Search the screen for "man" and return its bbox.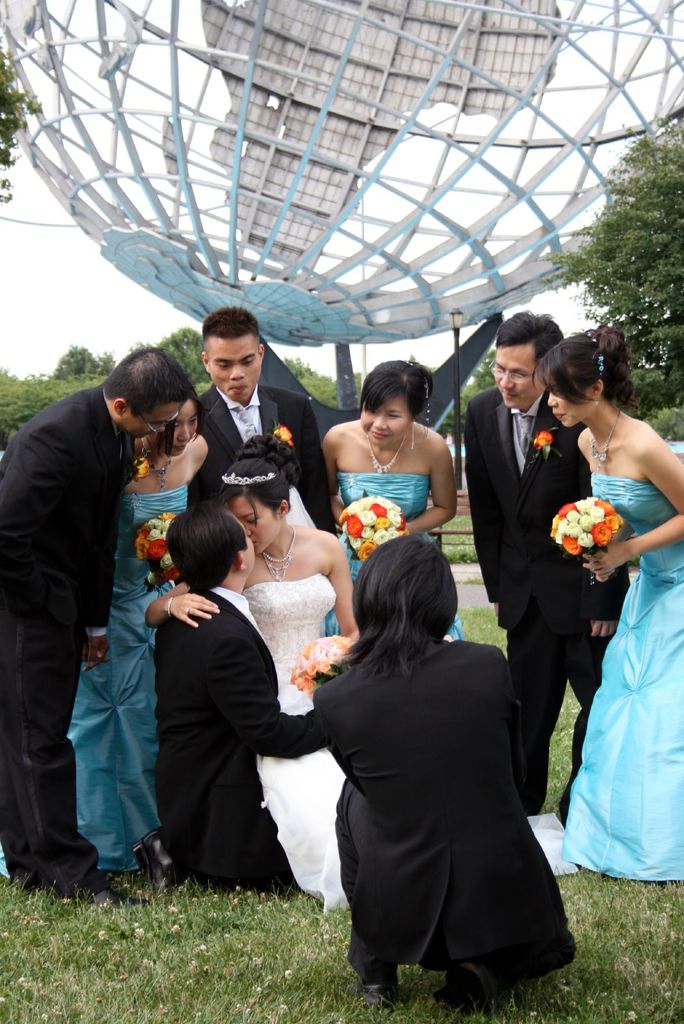
Found: bbox(460, 303, 638, 831).
